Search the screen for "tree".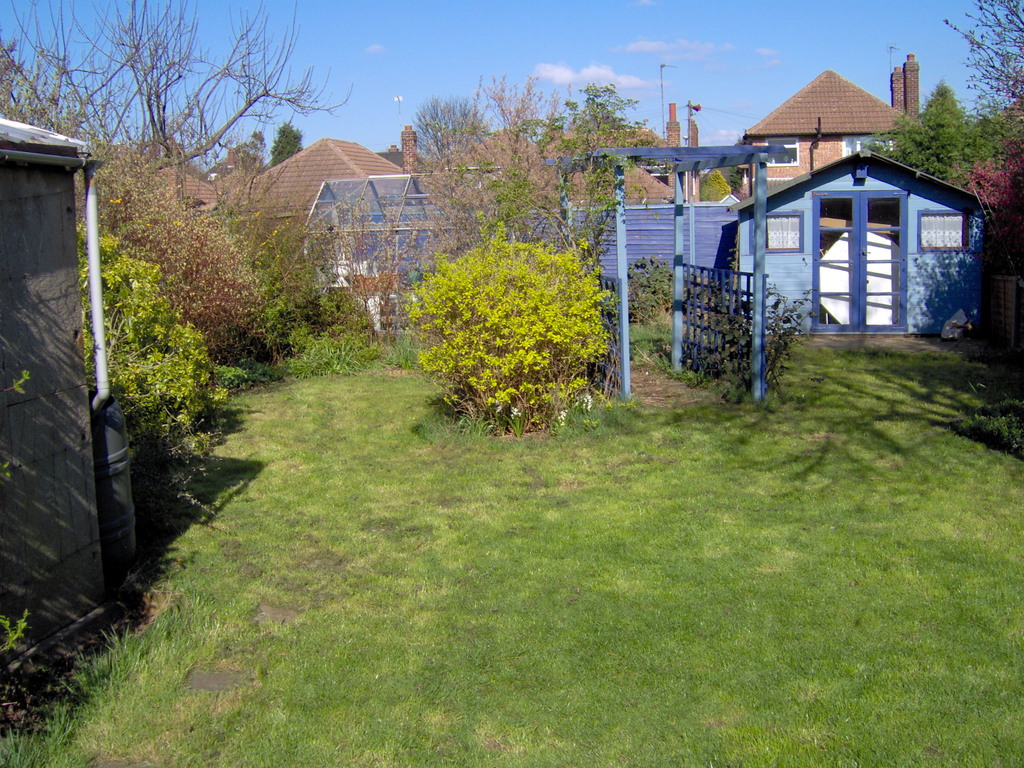
Found at crop(273, 120, 308, 167).
